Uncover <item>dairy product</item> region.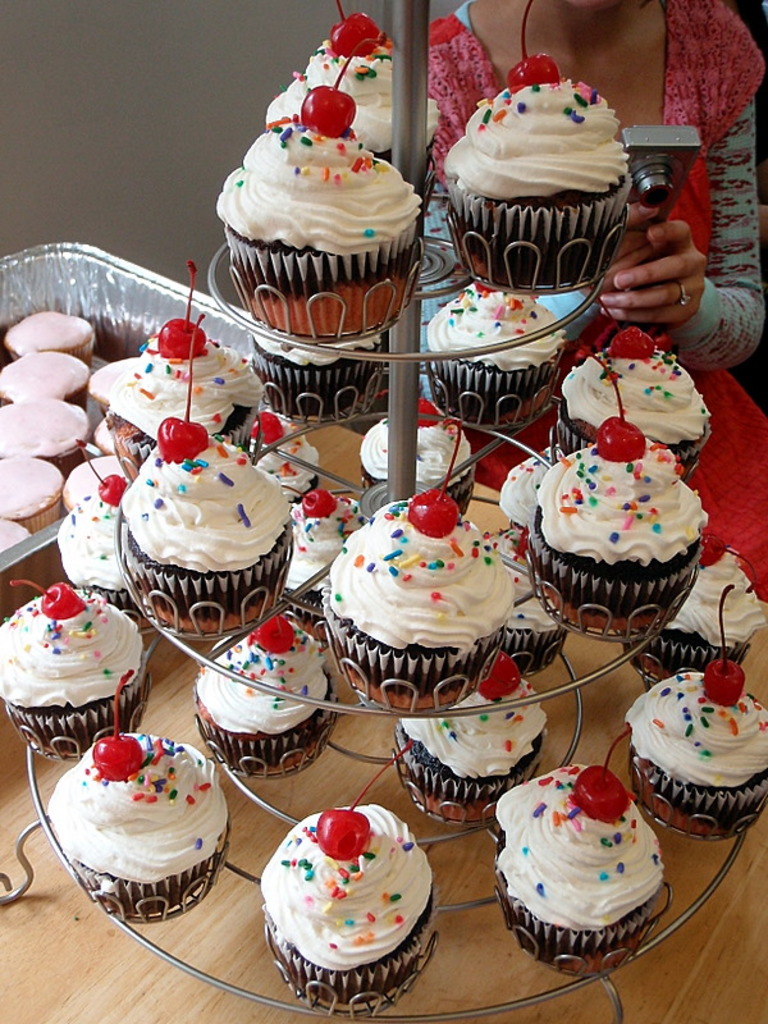
Uncovered: bbox=[504, 445, 567, 517].
